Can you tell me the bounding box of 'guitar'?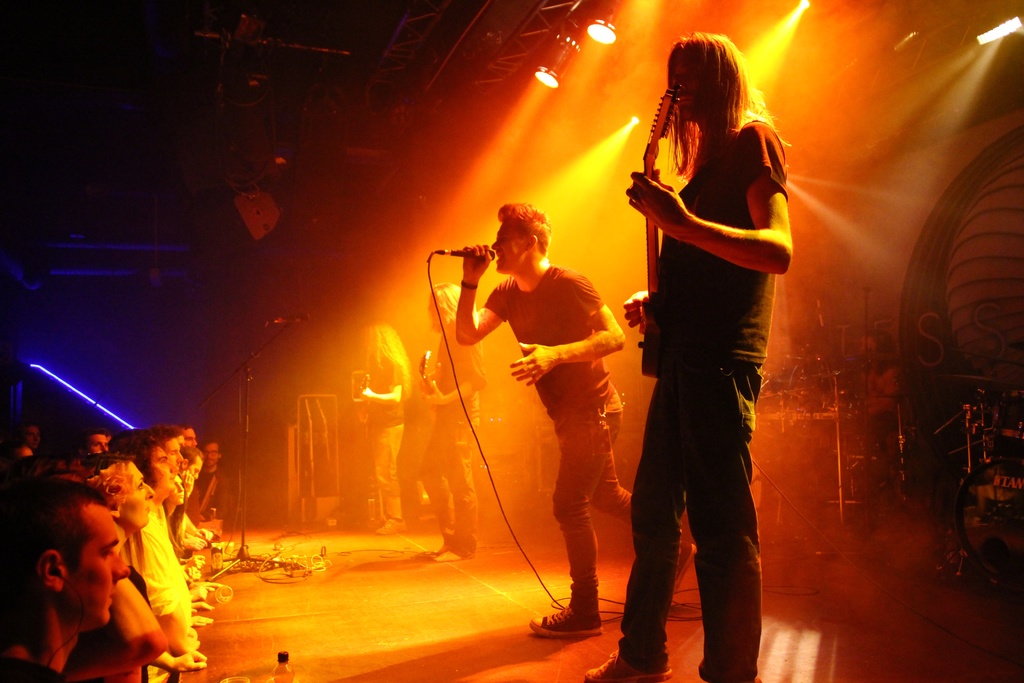
select_region(637, 81, 681, 377).
